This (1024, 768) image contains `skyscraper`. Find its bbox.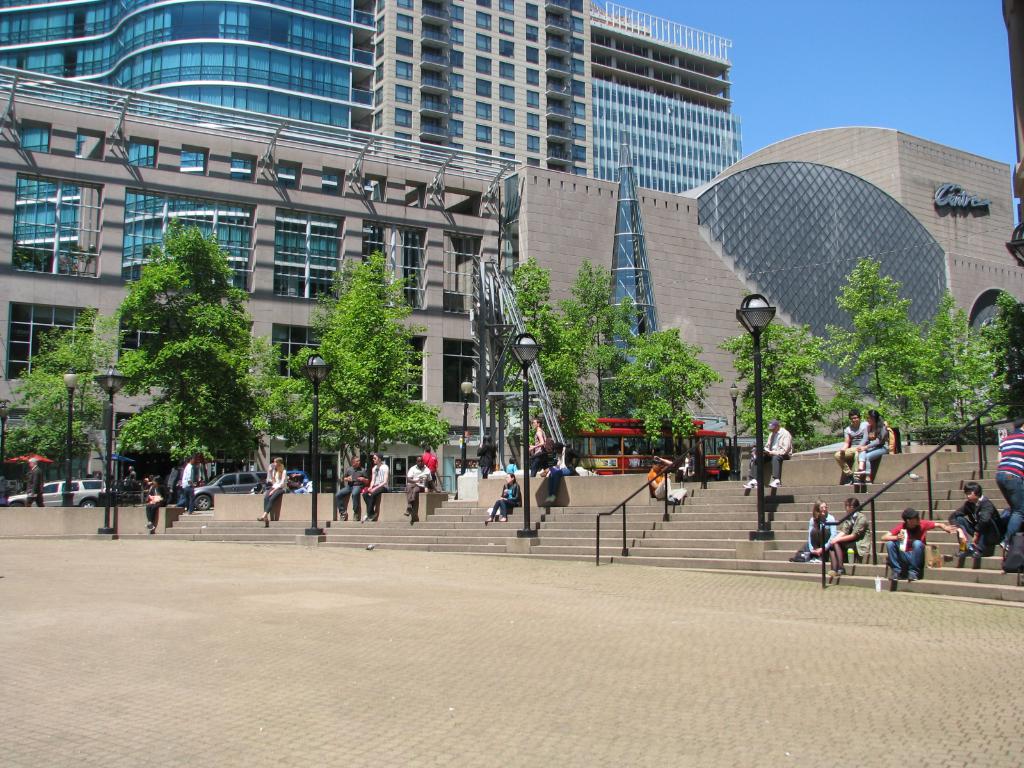
detection(0, 0, 371, 301).
